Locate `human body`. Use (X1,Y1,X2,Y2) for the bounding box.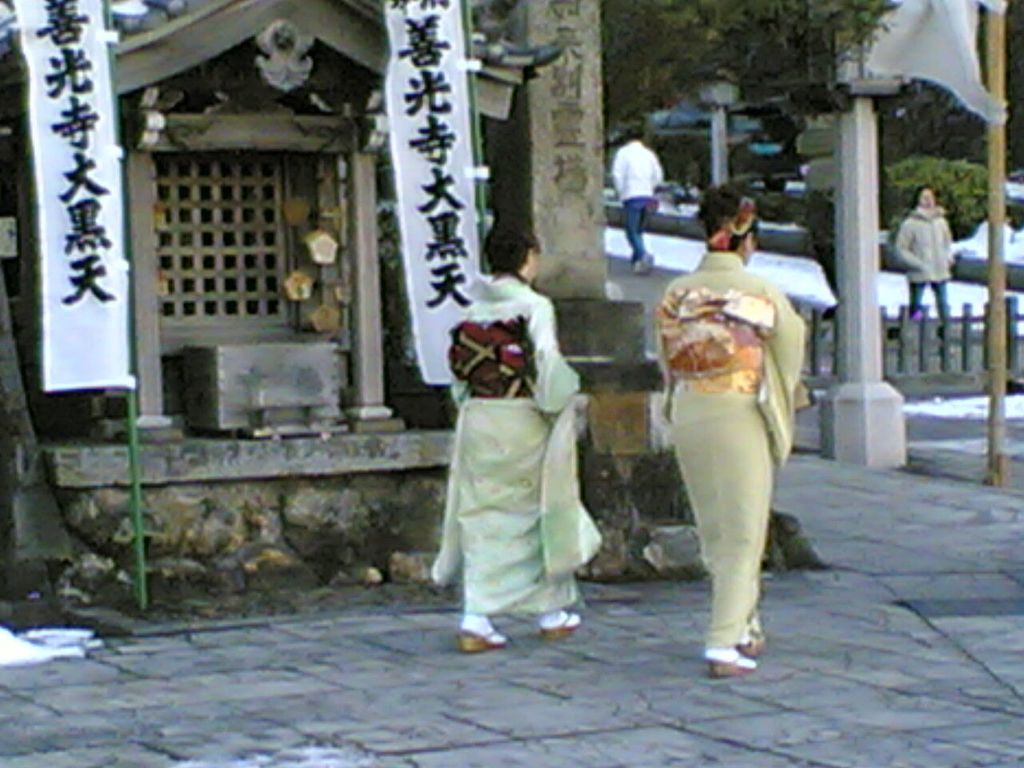
(609,142,666,274).
